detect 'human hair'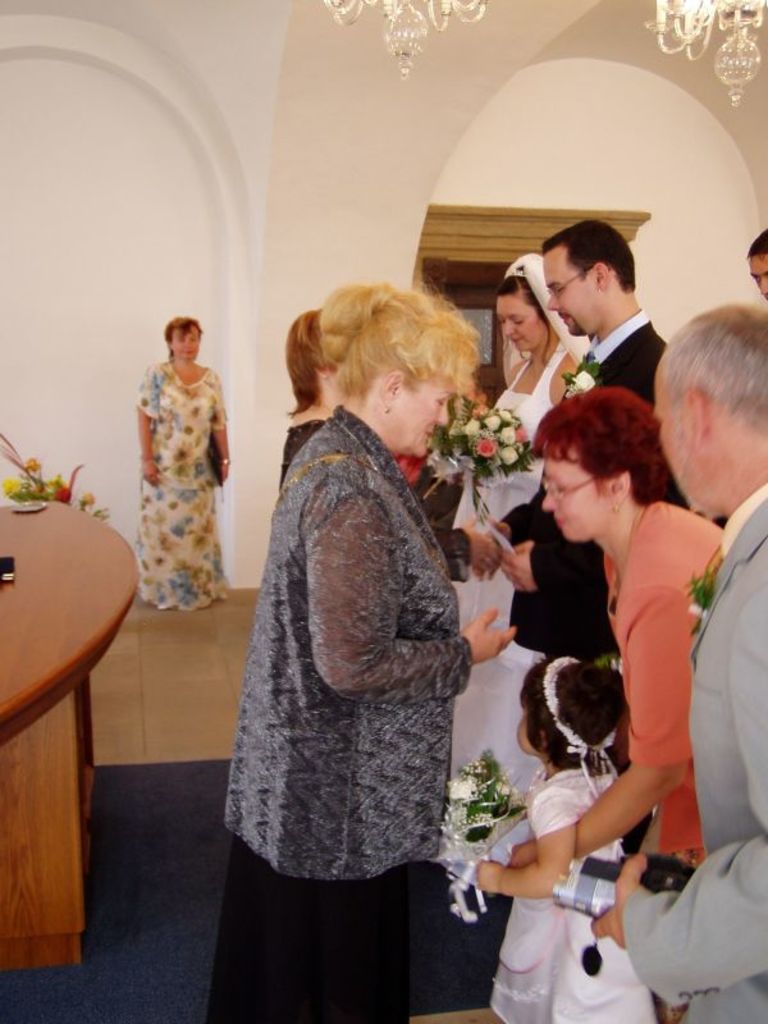
select_region(521, 649, 631, 765)
